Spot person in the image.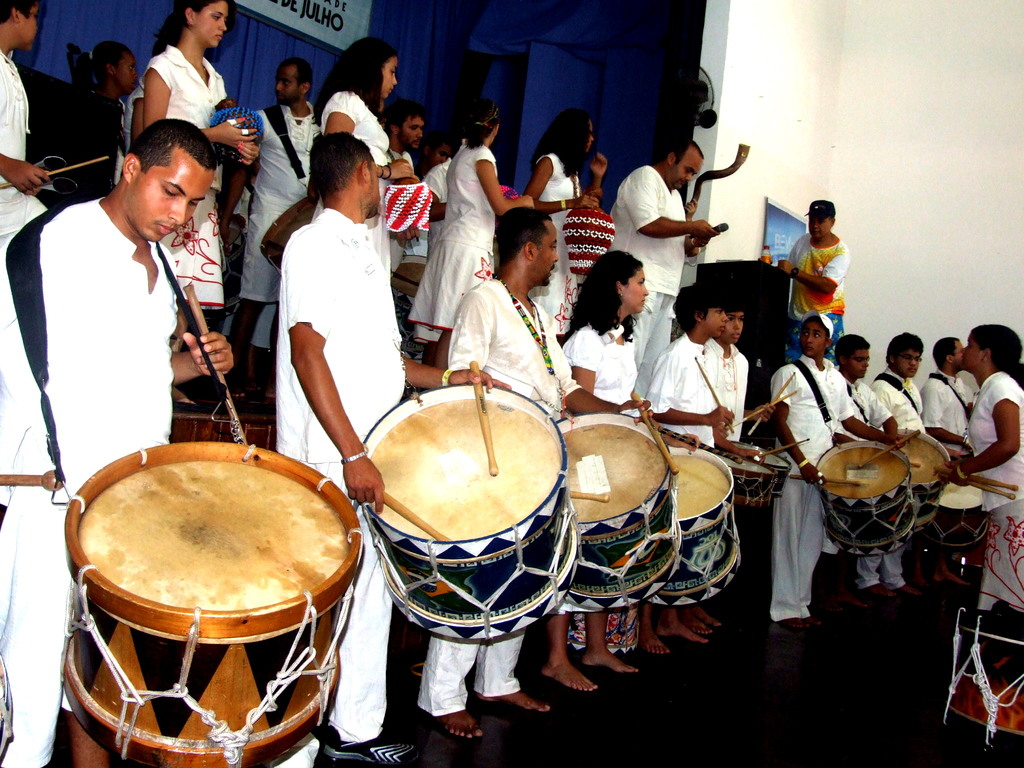
person found at region(0, 0, 55, 252).
